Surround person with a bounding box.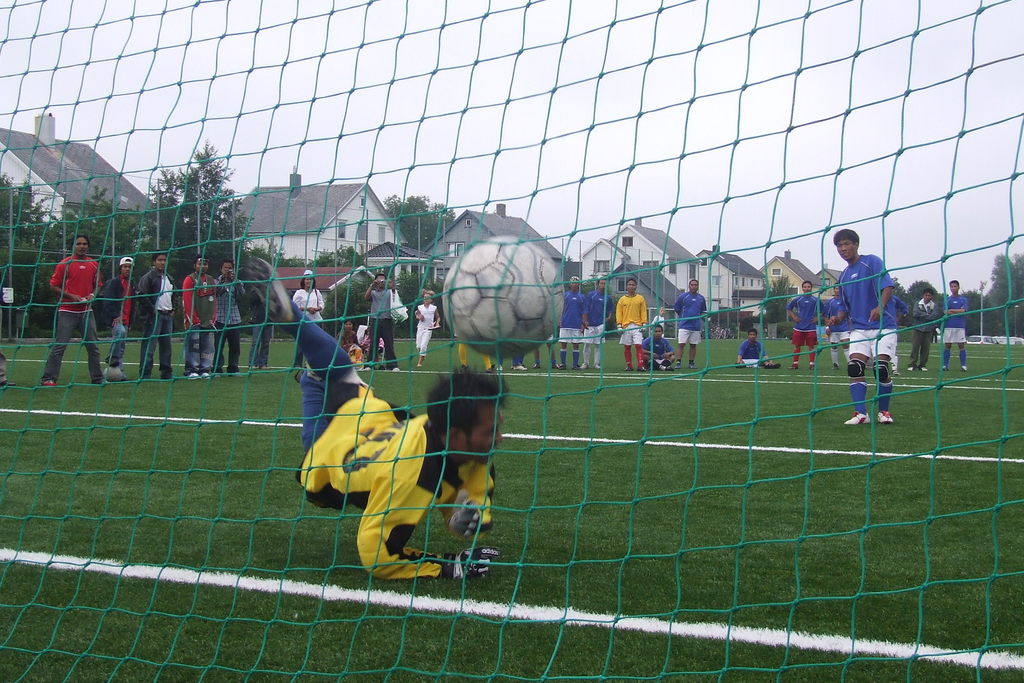
Rect(211, 256, 244, 372).
